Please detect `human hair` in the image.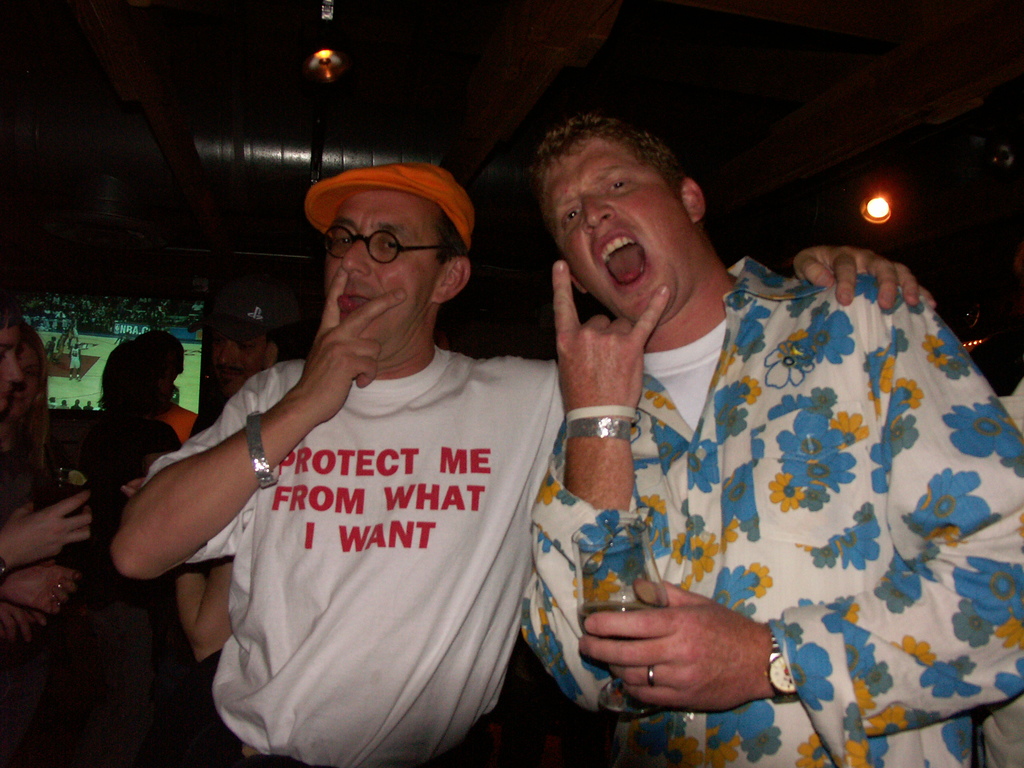
locate(433, 209, 469, 266).
